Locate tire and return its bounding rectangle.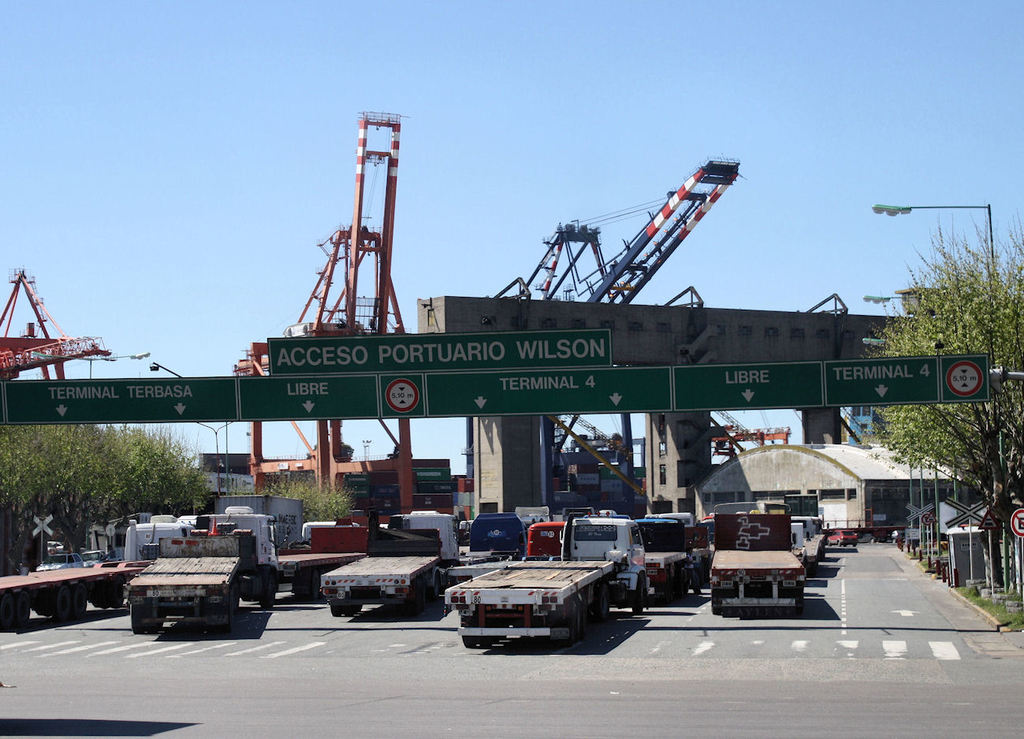
[128,604,145,635].
